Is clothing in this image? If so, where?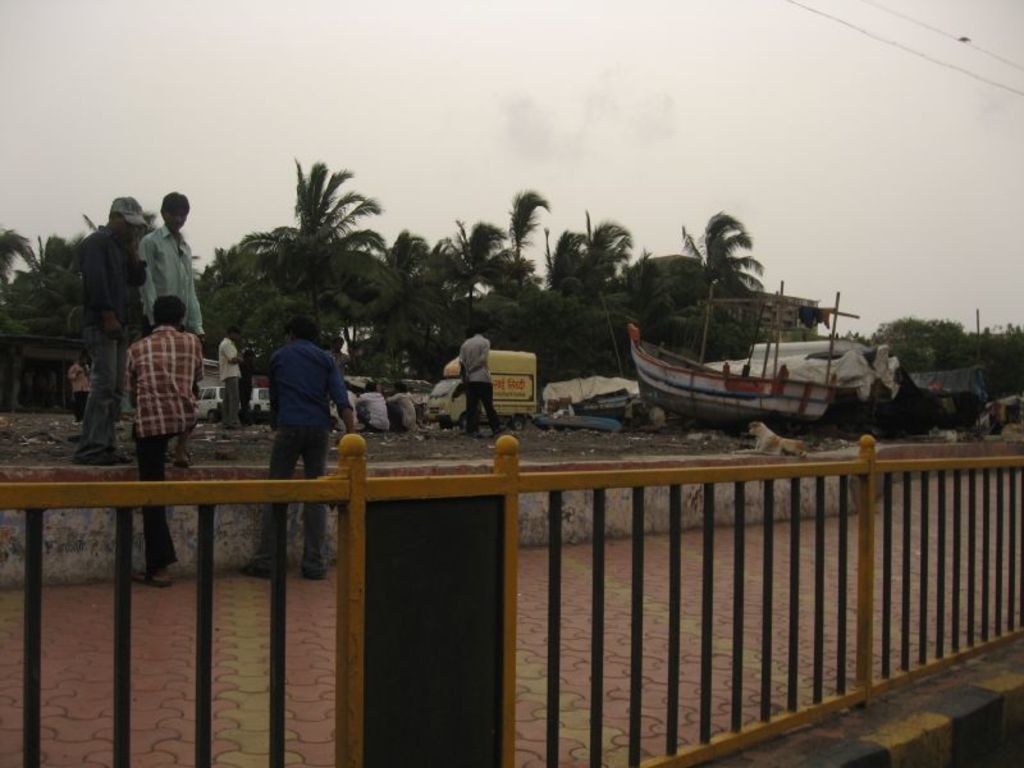
Yes, at locate(82, 220, 137, 466).
